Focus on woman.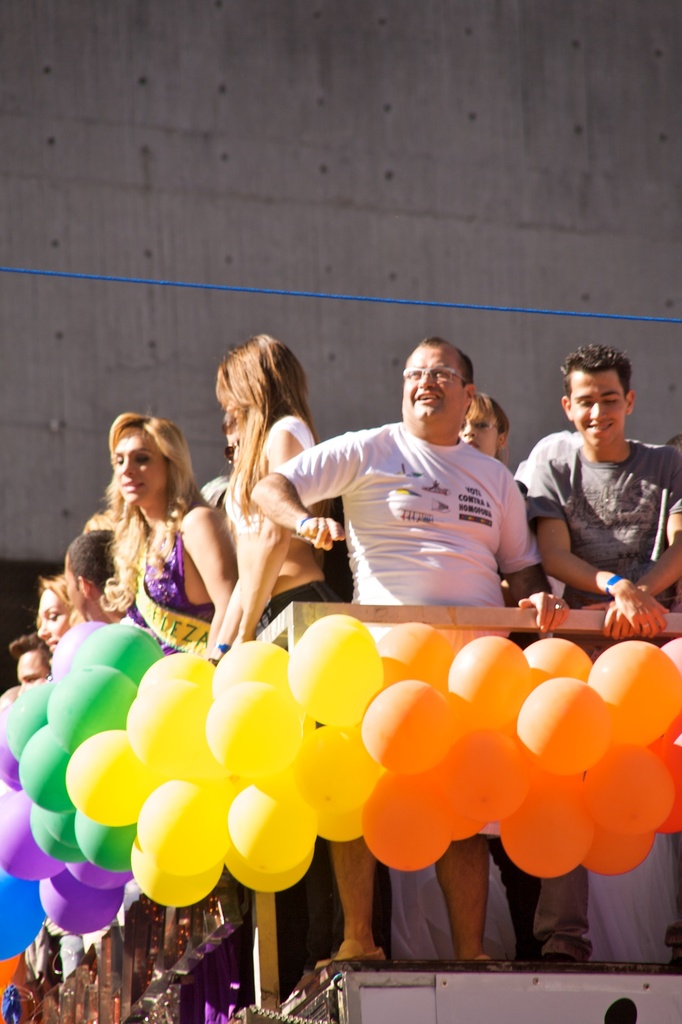
Focused at box(454, 383, 503, 464).
